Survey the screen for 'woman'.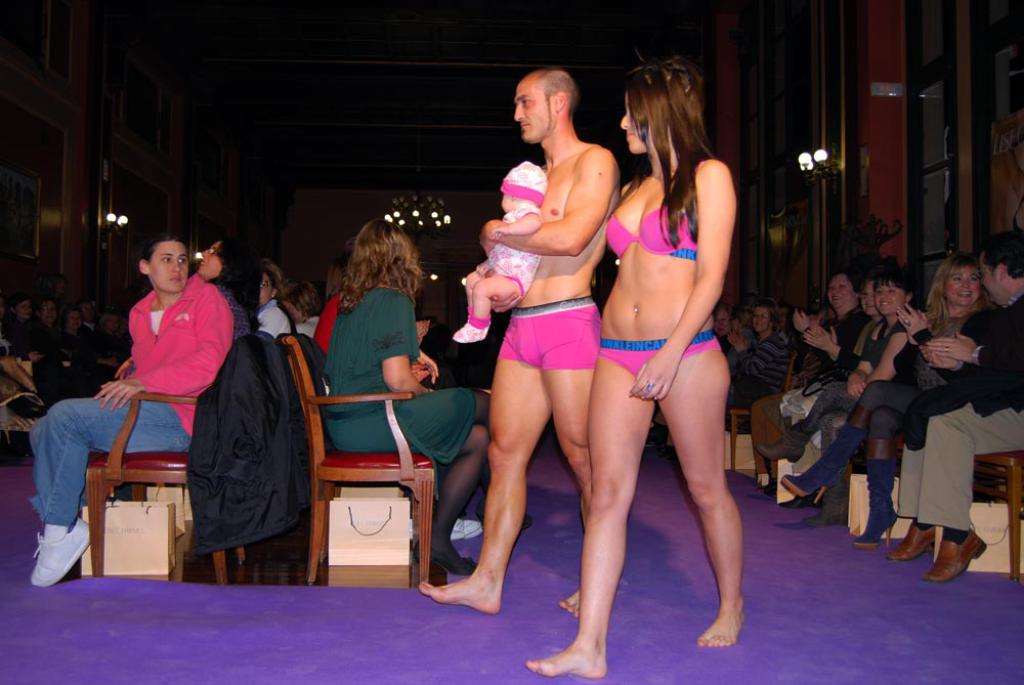
Survey found: (253,257,289,345).
